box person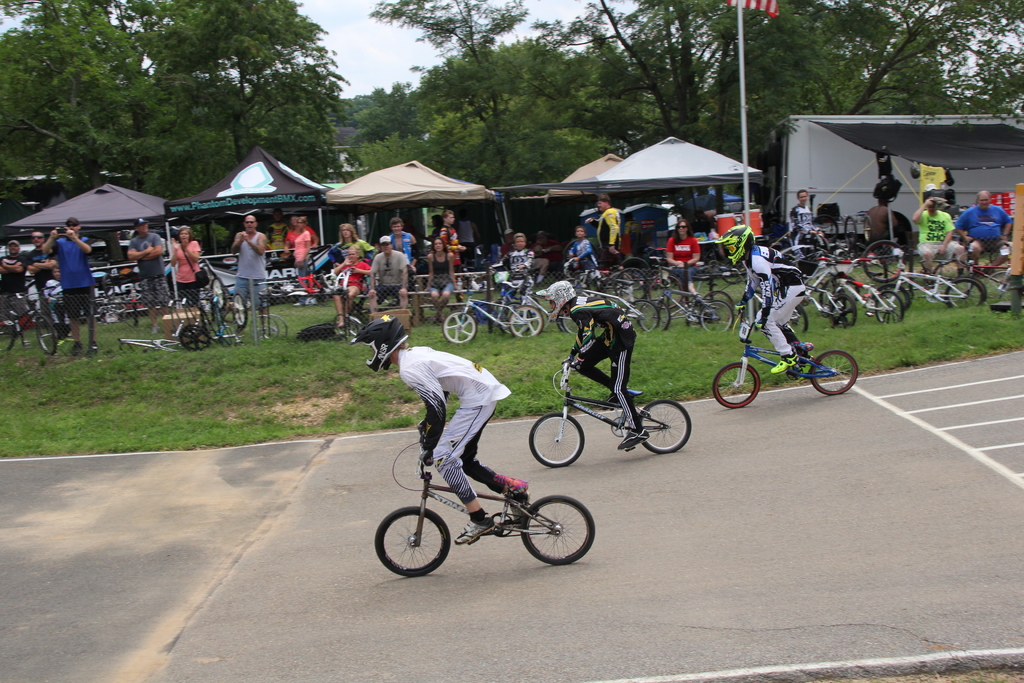
<box>666,219,702,299</box>
